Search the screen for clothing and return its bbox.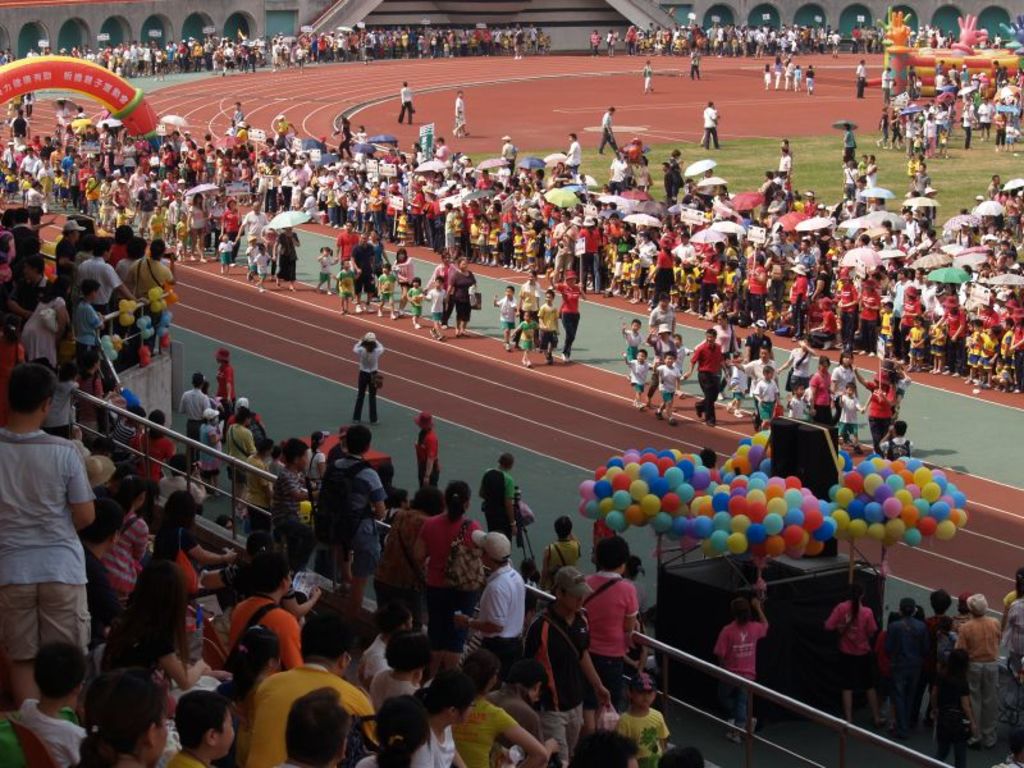
Found: 96,502,151,598.
